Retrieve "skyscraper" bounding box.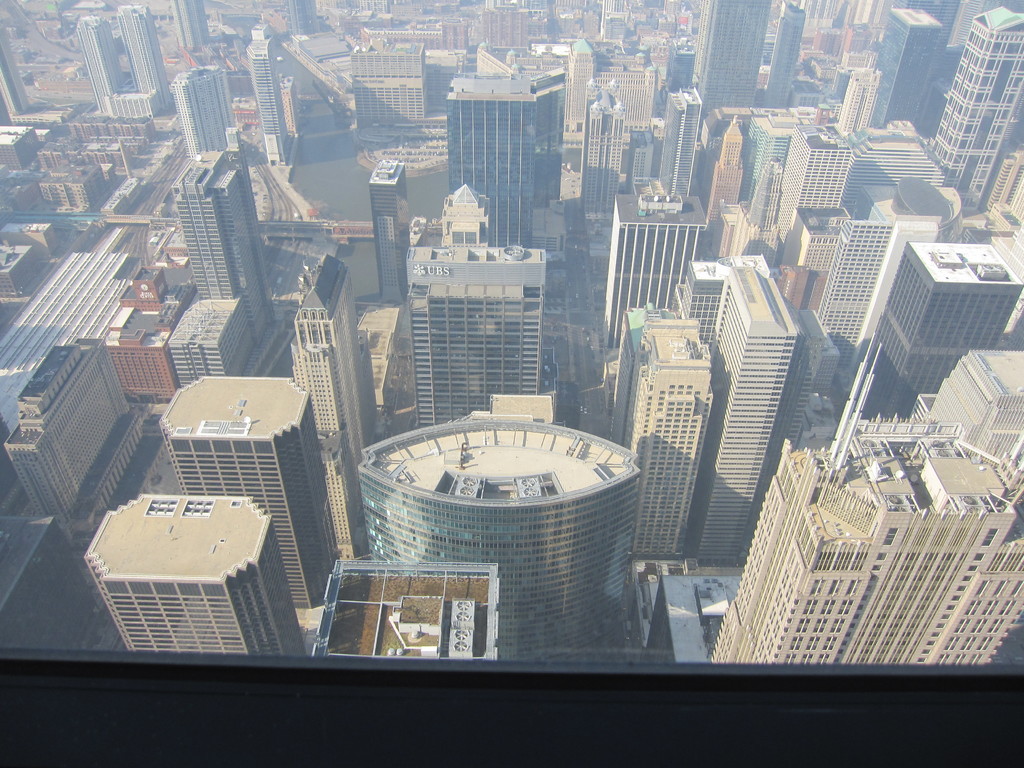
Bounding box: bbox=(361, 414, 636, 664).
